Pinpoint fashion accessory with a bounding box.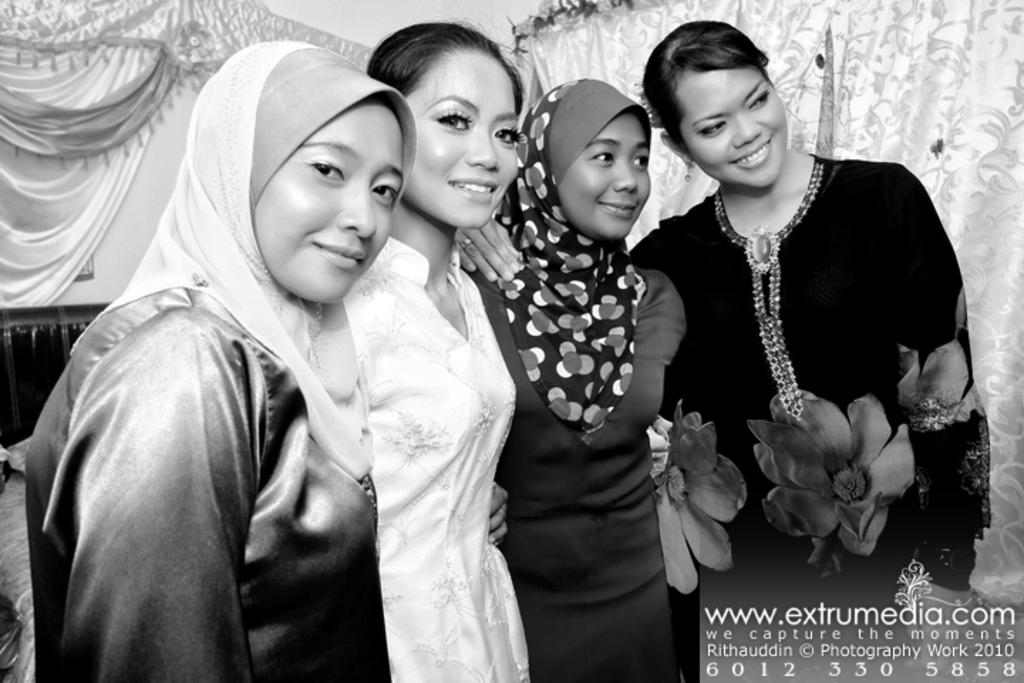
locate(458, 238, 474, 255).
